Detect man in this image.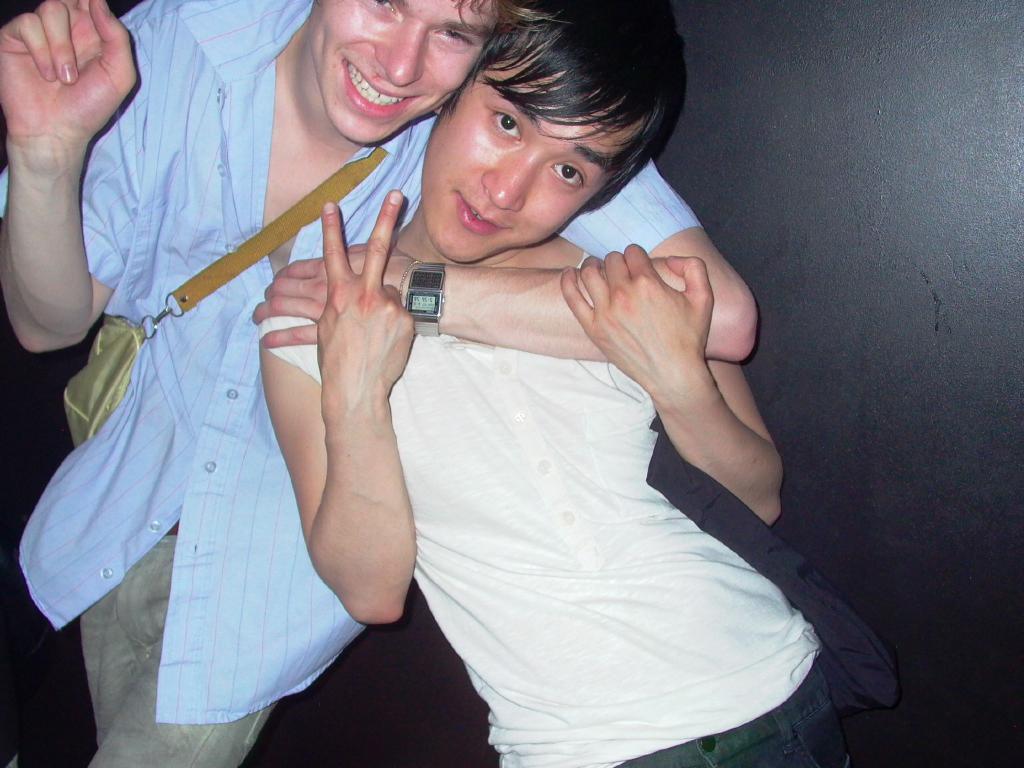
Detection: (252,7,856,767).
